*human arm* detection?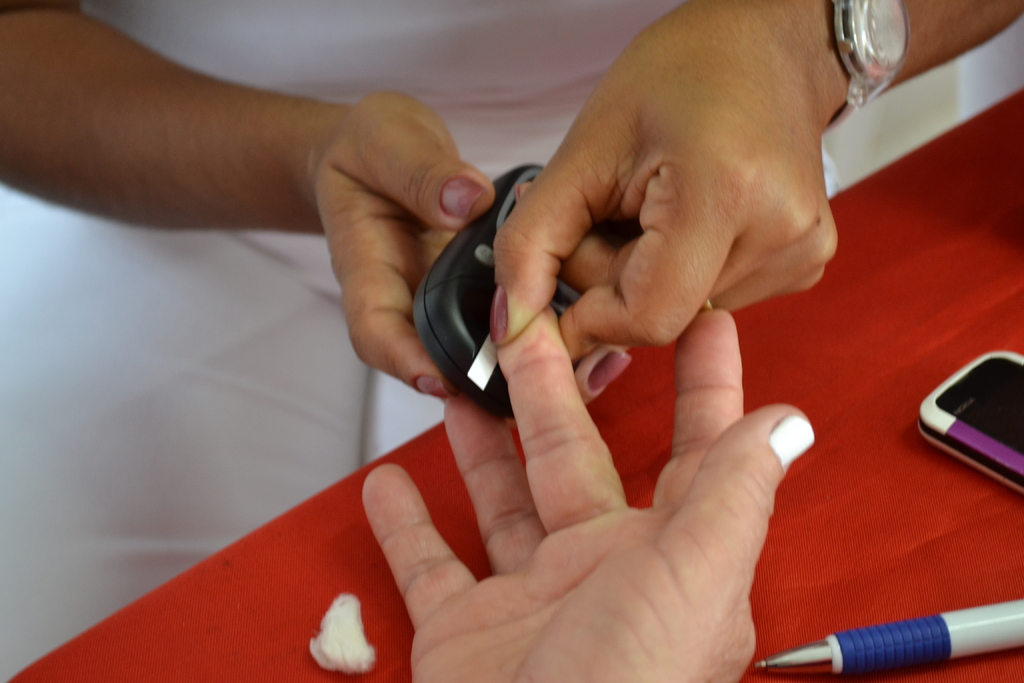
locate(488, 0, 1023, 411)
